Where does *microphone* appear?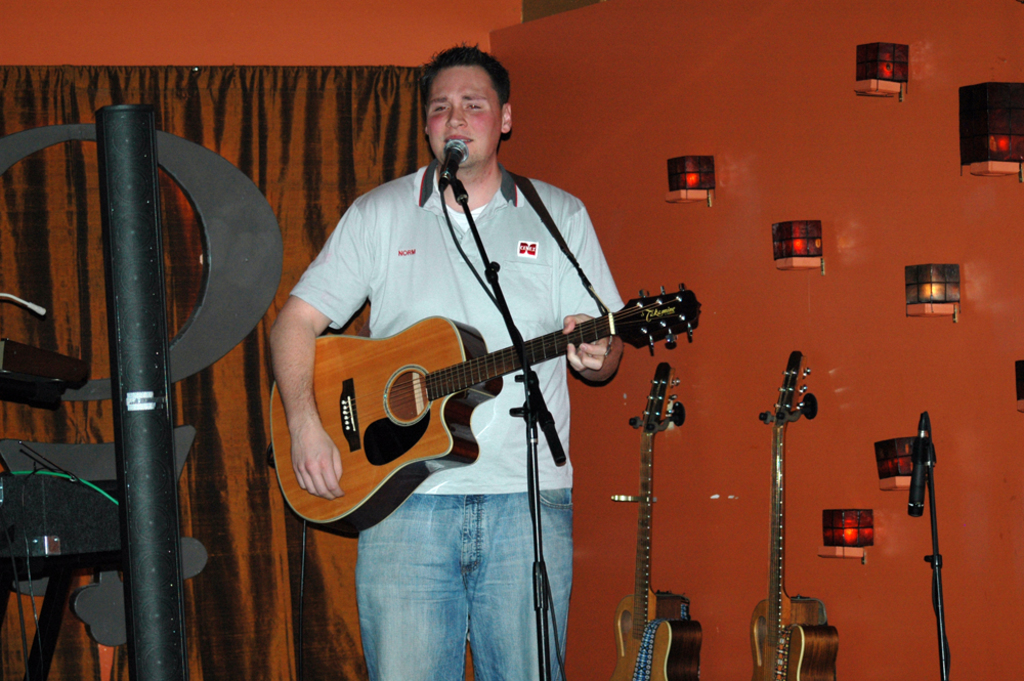
Appears at [436, 137, 467, 189].
